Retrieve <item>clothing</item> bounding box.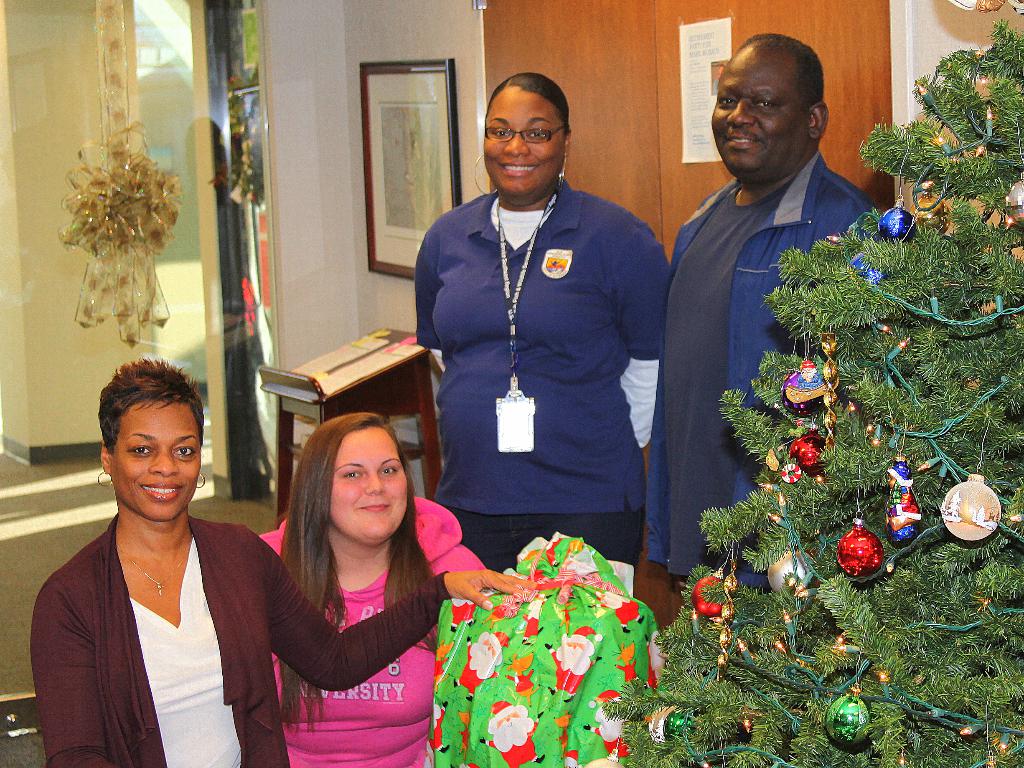
Bounding box: rect(243, 510, 503, 767).
